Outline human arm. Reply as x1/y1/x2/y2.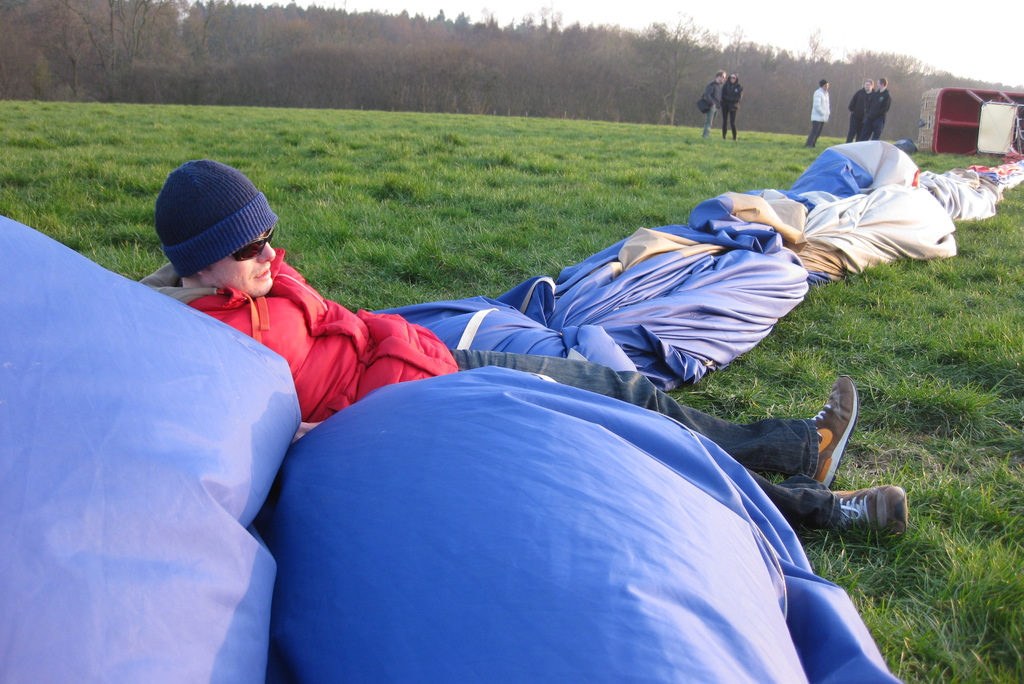
810/87/824/113.
